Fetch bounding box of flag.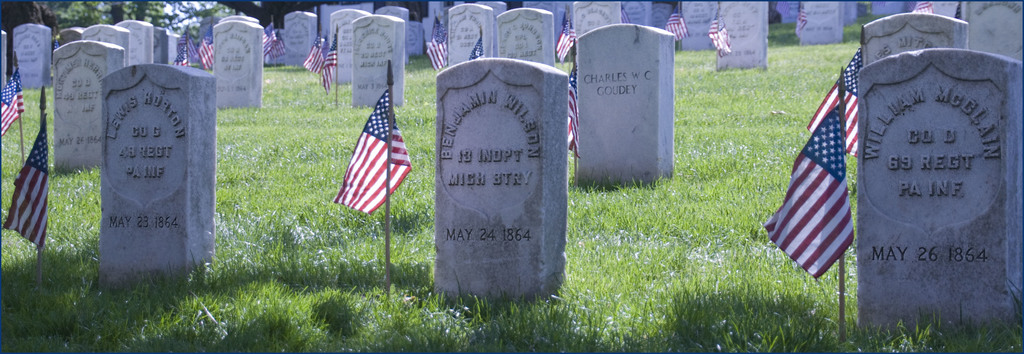
Bbox: [266,37,291,64].
